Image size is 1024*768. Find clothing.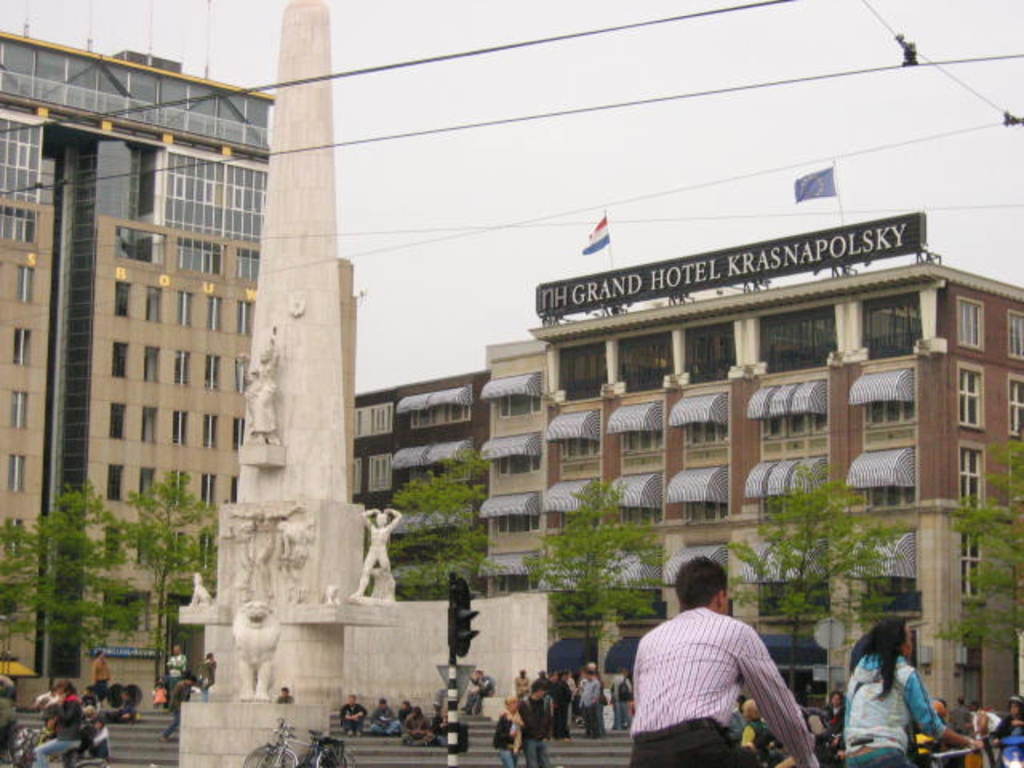
[163,653,190,691].
